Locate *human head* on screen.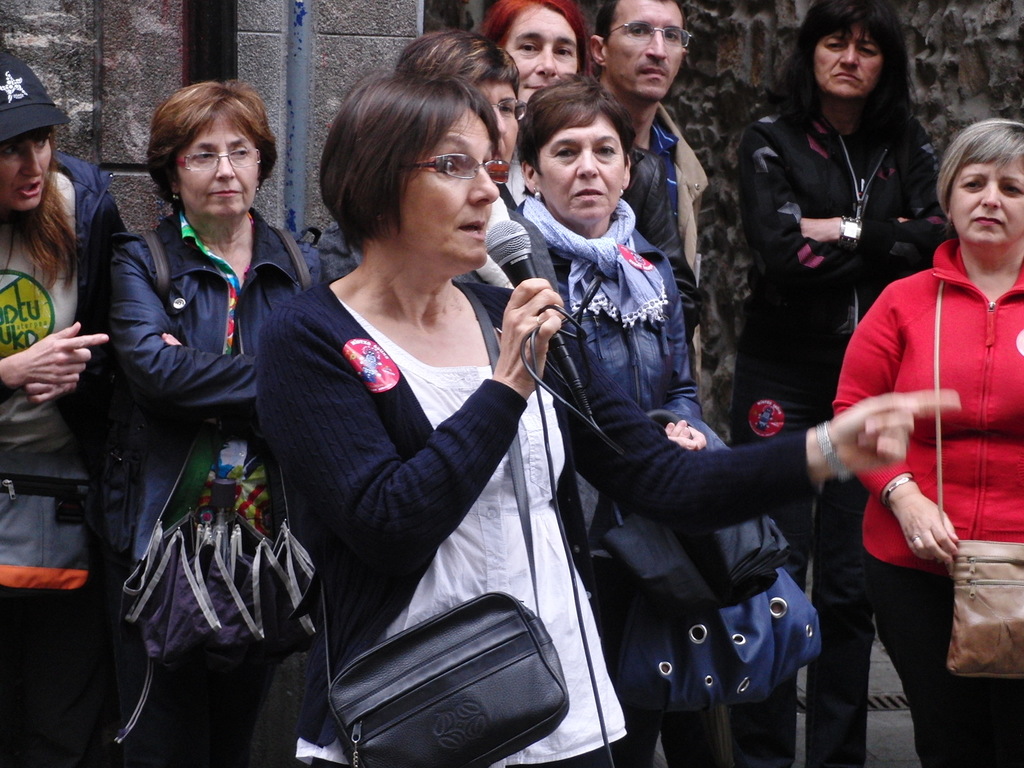
On screen at [521, 76, 632, 228].
